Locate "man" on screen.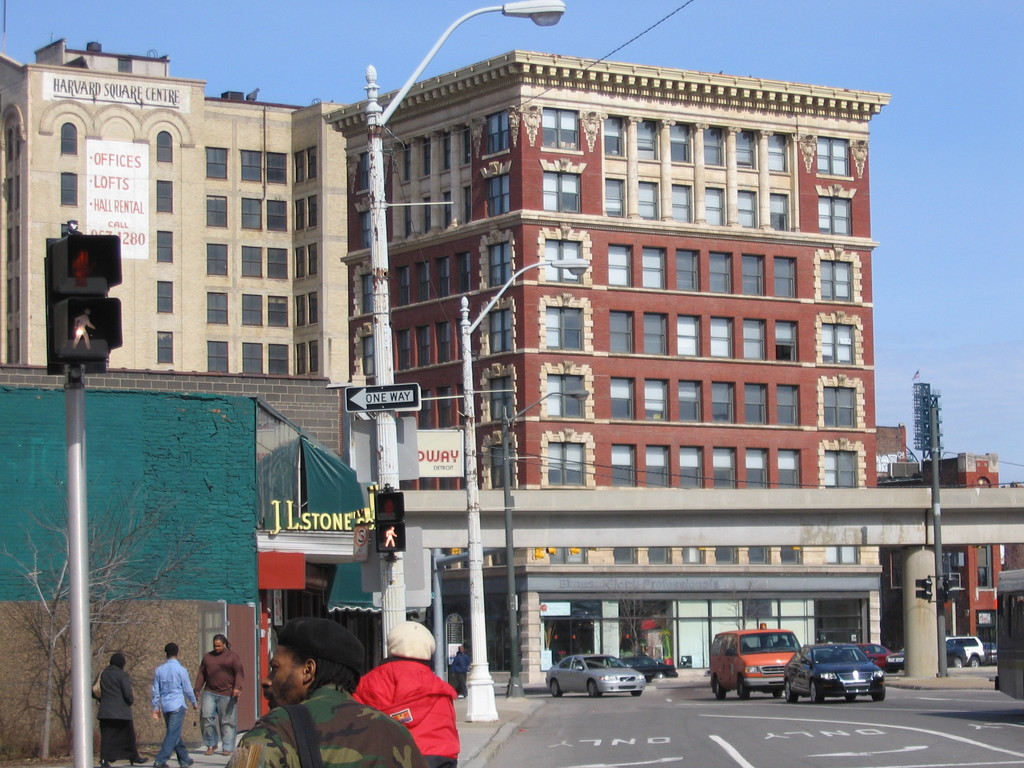
On screen at (left=221, top=614, right=428, bottom=767).
